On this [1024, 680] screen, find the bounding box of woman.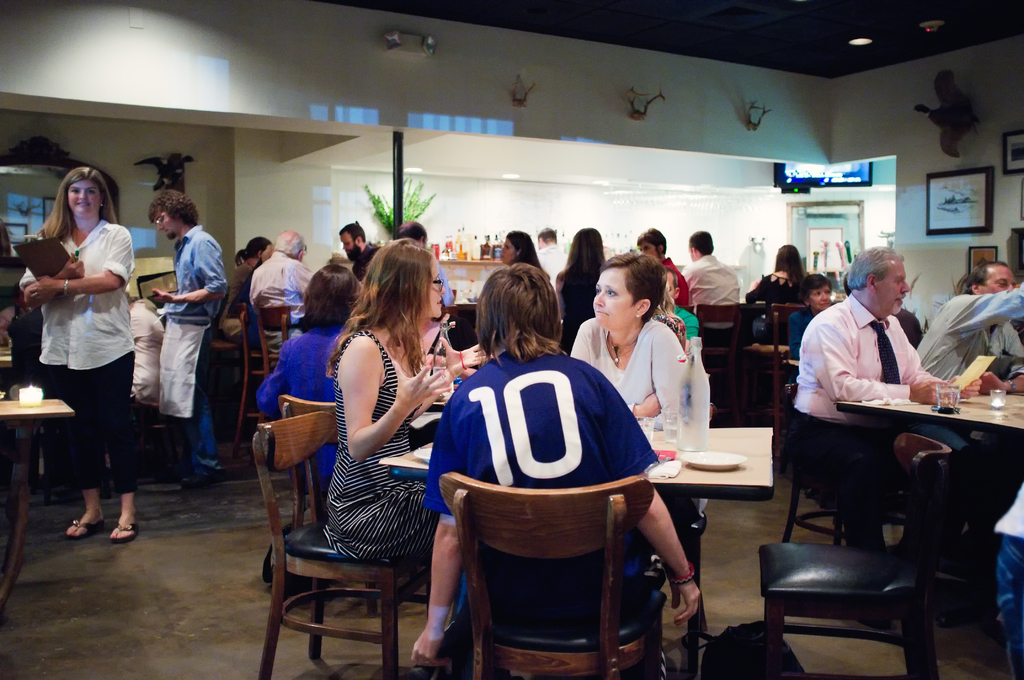
Bounding box: bbox=(552, 225, 607, 344).
